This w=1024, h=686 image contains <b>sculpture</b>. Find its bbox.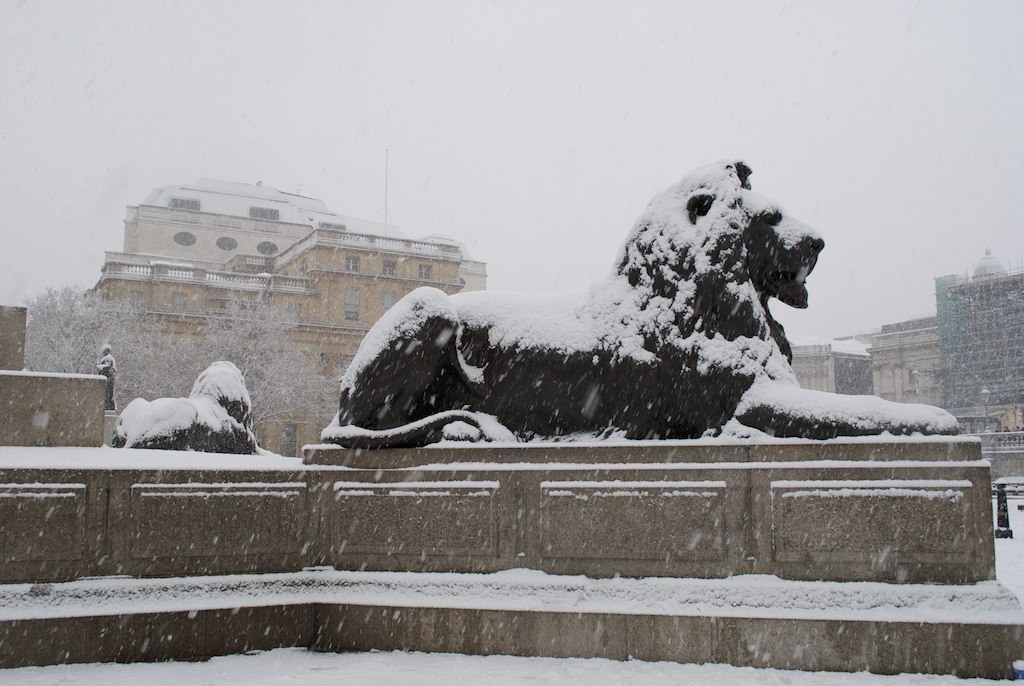
89/334/126/412.
